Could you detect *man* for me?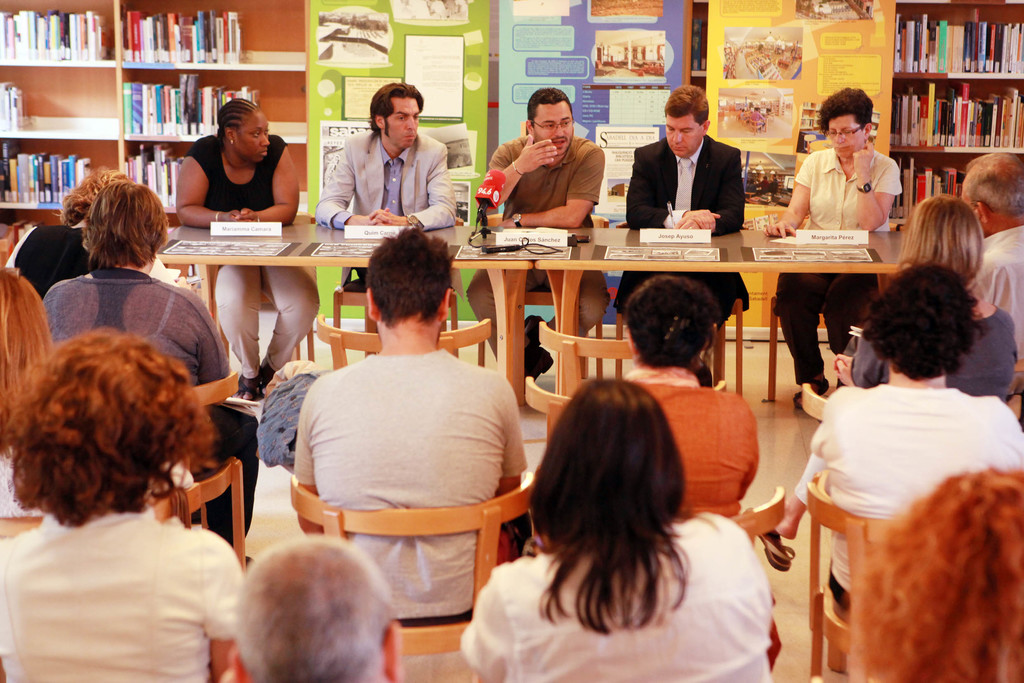
Detection result: 611:83:751:397.
